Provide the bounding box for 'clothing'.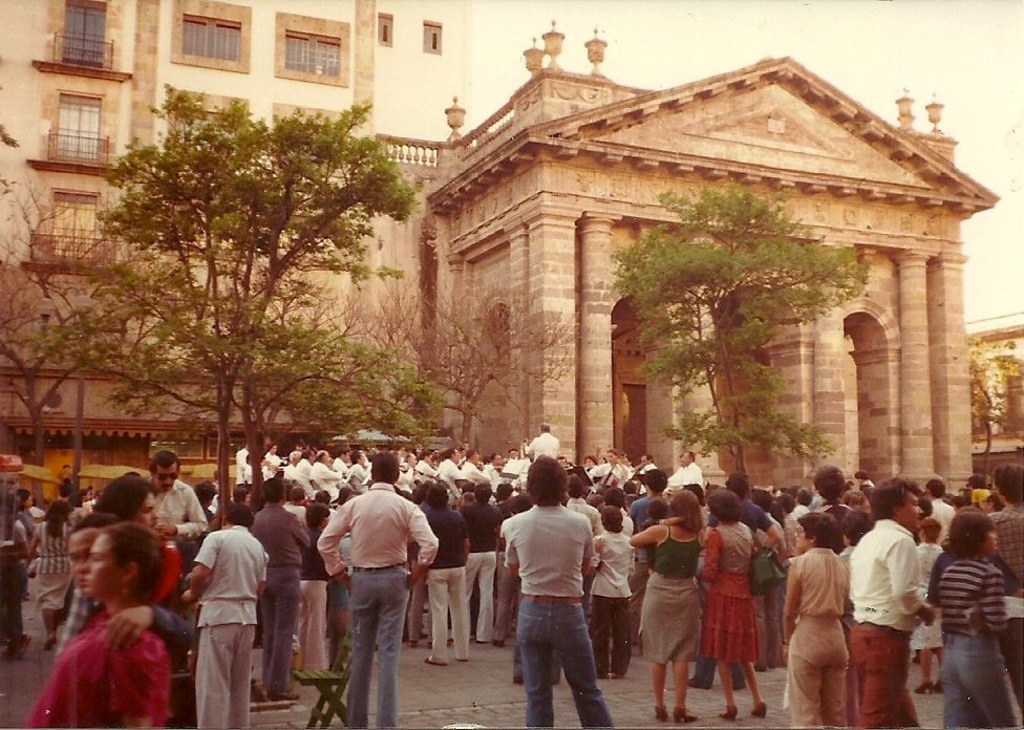
461, 506, 494, 639.
